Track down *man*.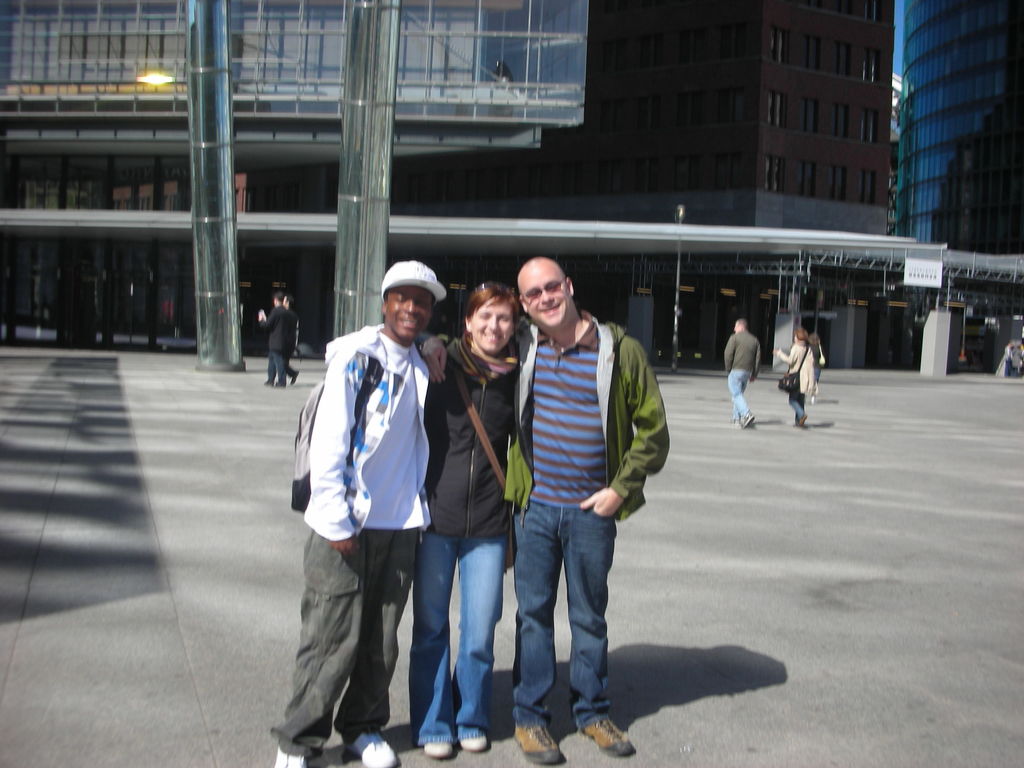
Tracked to x1=256, y1=288, x2=304, y2=382.
